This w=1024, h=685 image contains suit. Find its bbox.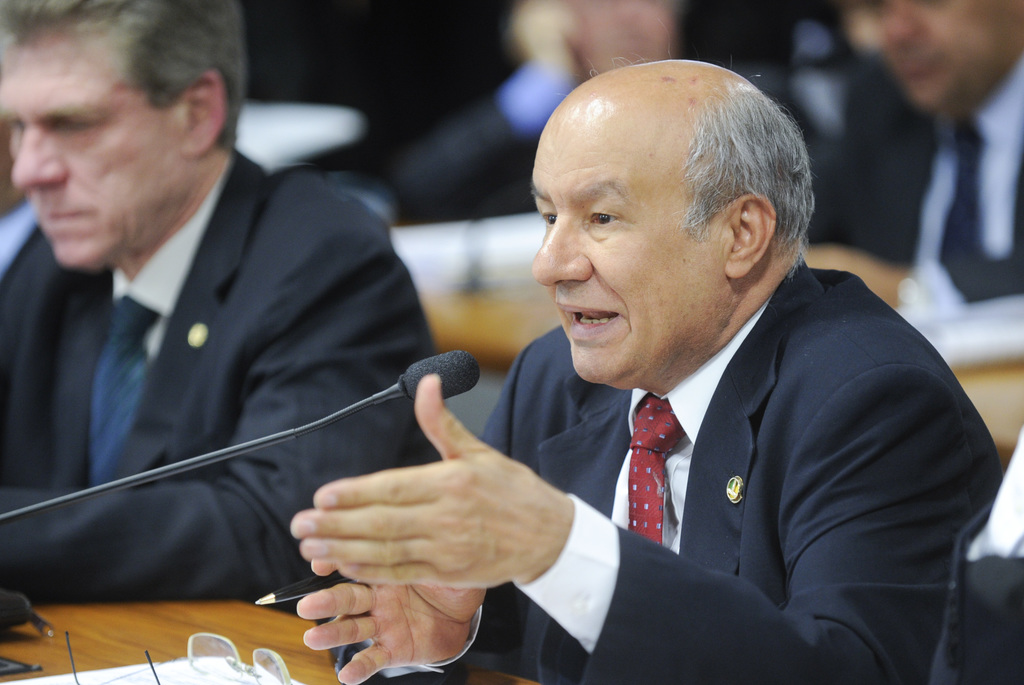
select_region(317, 253, 1002, 684).
